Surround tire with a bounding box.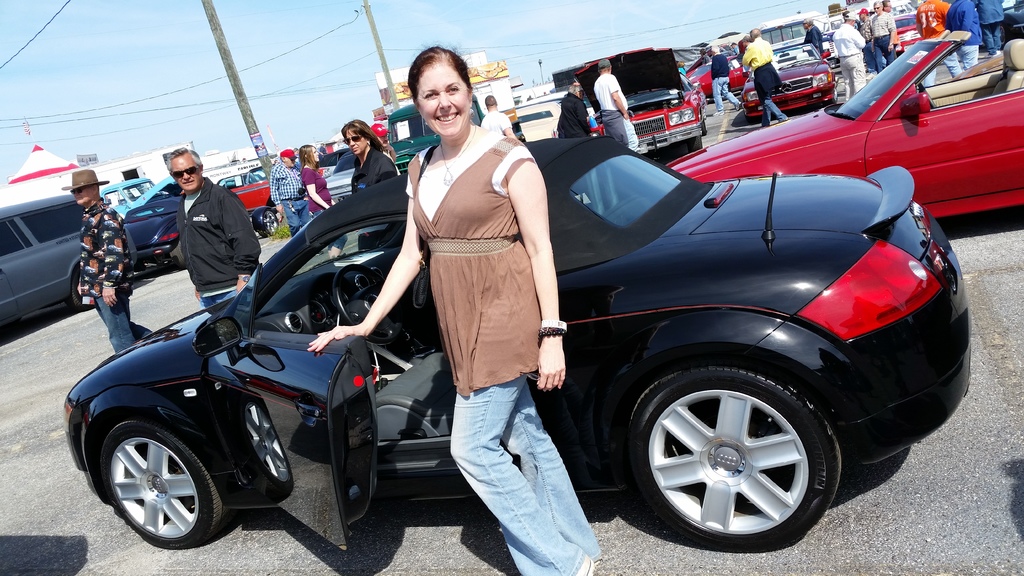
<bbox>168, 240, 188, 271</bbox>.
